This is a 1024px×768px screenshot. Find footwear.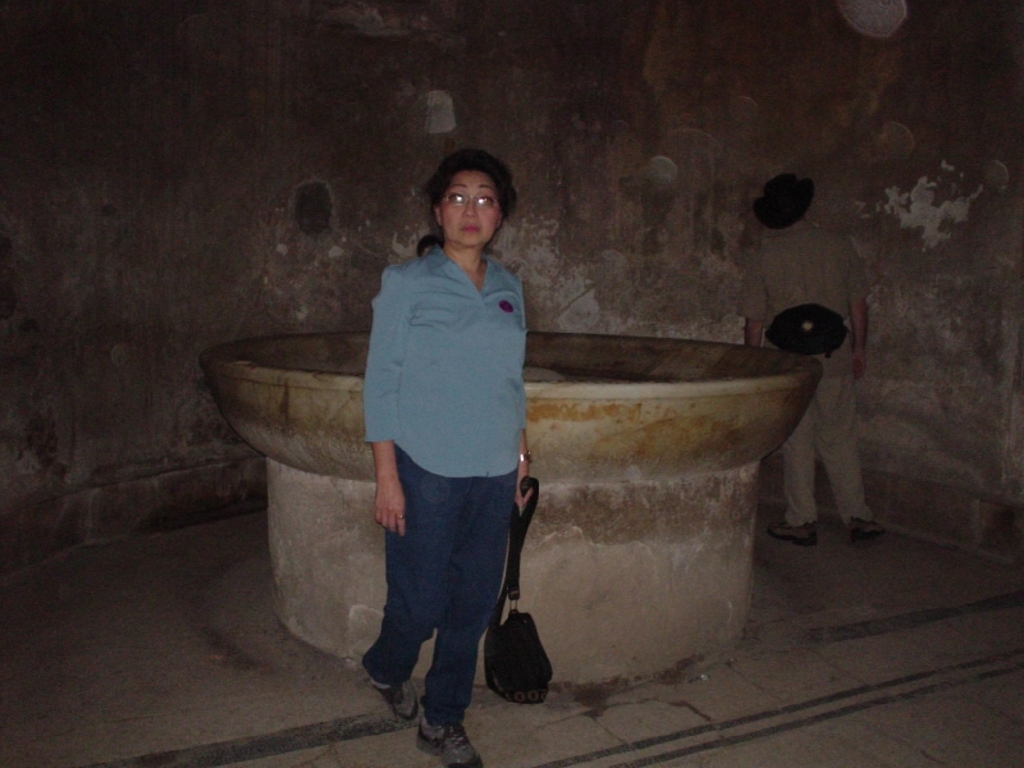
Bounding box: locate(366, 676, 419, 724).
